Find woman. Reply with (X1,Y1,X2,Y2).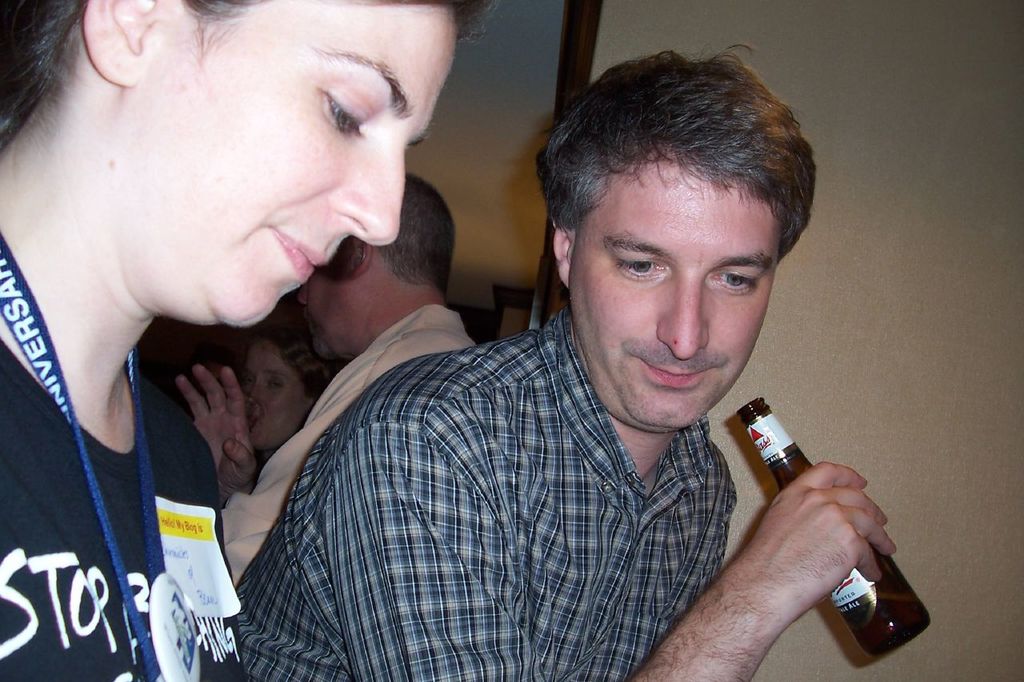
(0,0,496,681).
